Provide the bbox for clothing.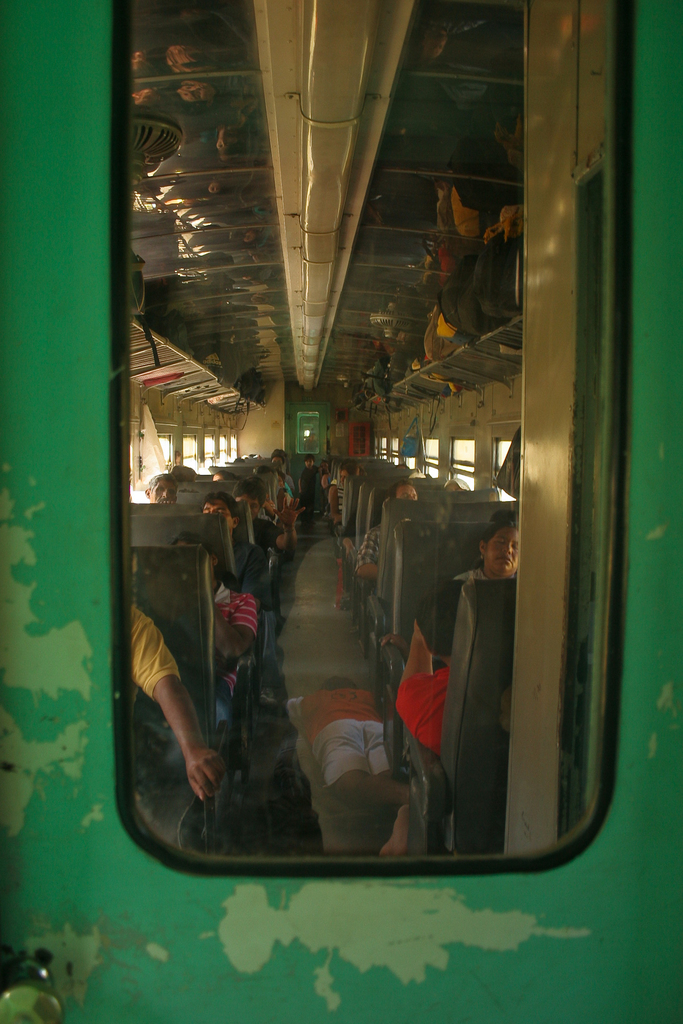
(283, 679, 395, 788).
